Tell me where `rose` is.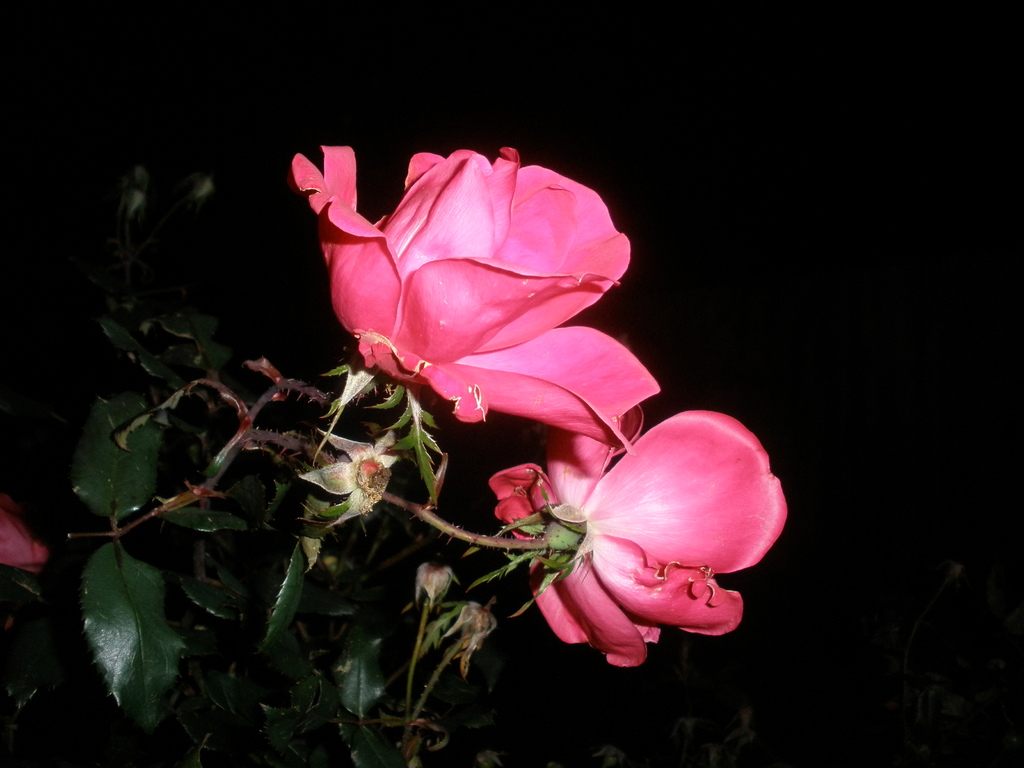
`rose` is at pyautogui.locateOnScreen(1, 503, 45, 627).
